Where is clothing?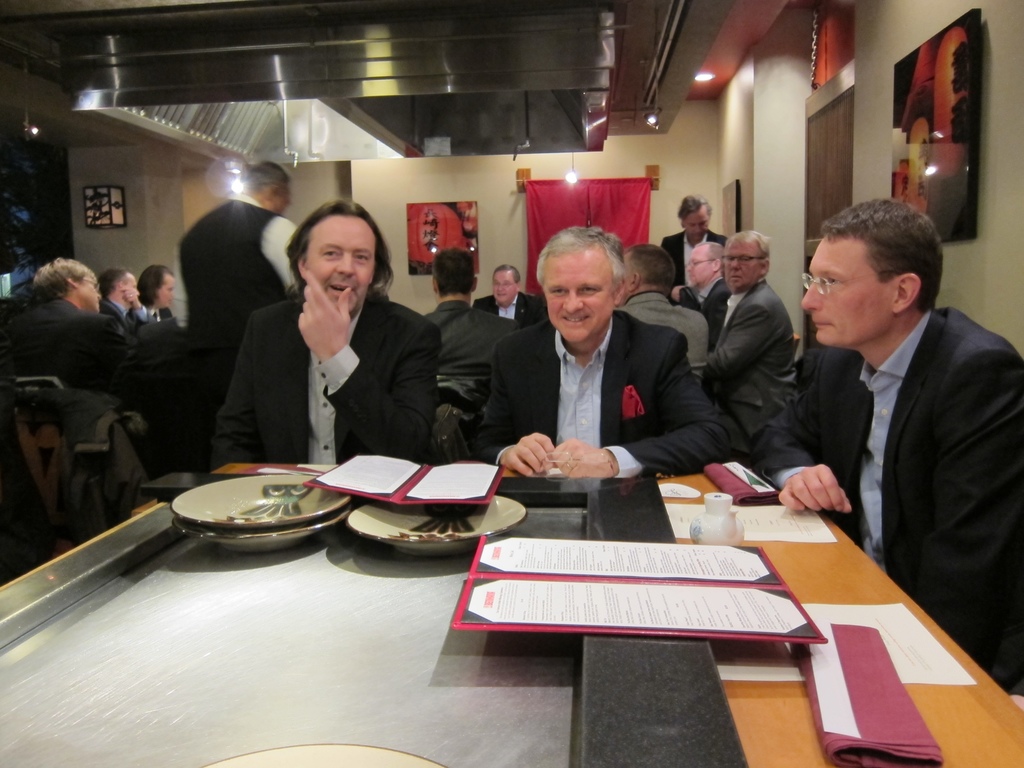
(x1=663, y1=229, x2=729, y2=307).
